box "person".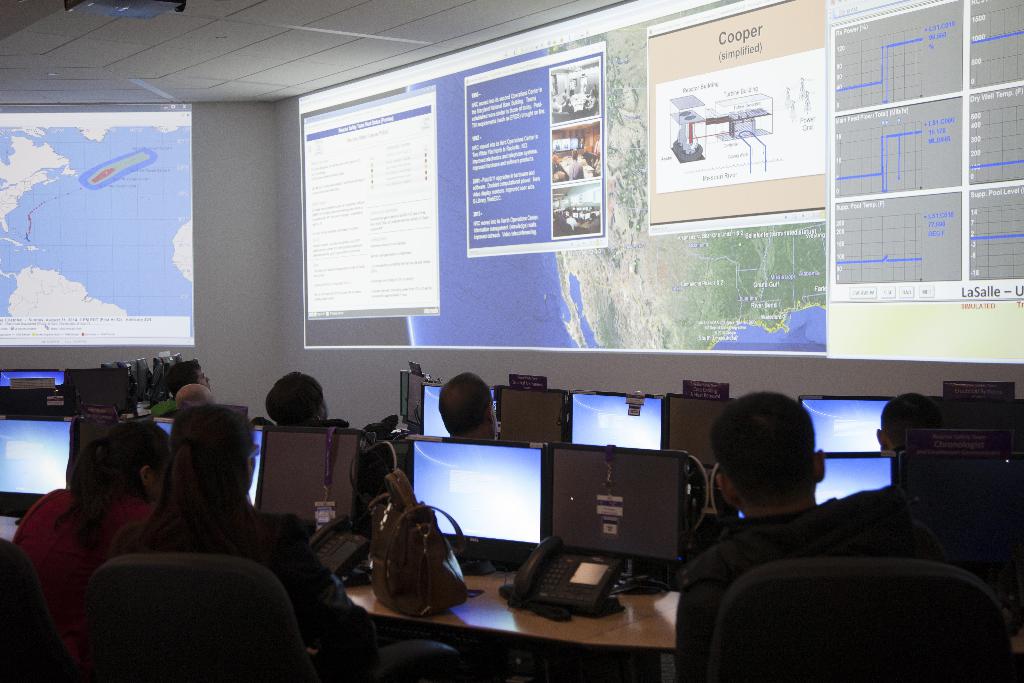
bbox=(695, 379, 957, 674).
